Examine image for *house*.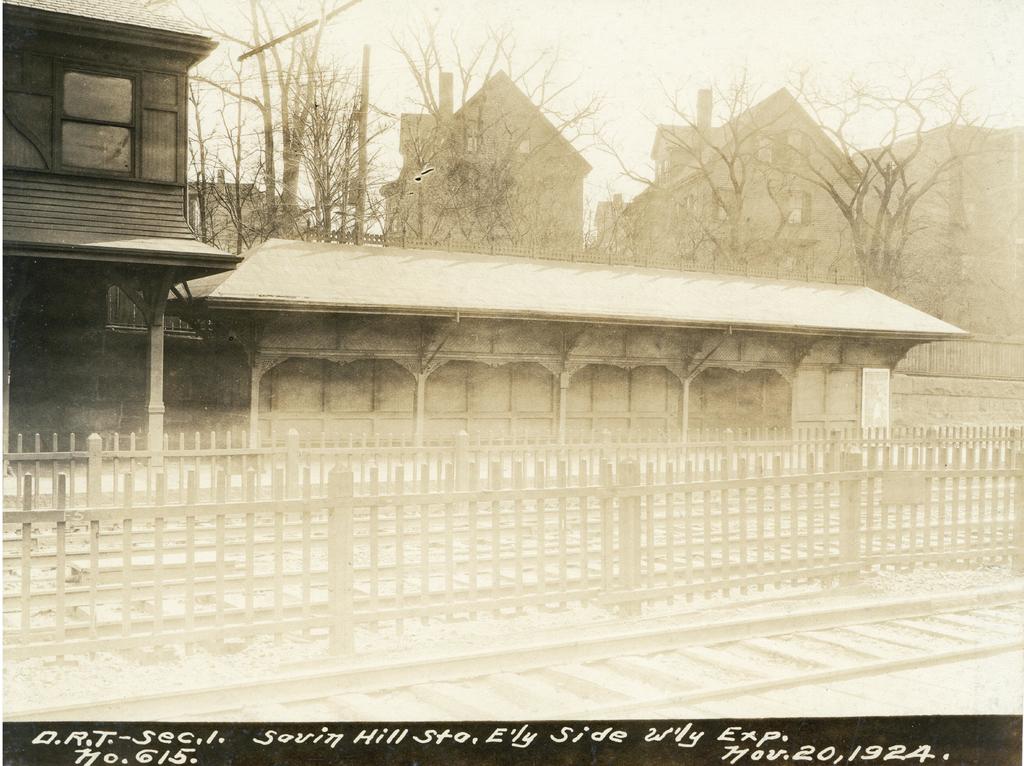
Examination result: (607,74,881,289).
